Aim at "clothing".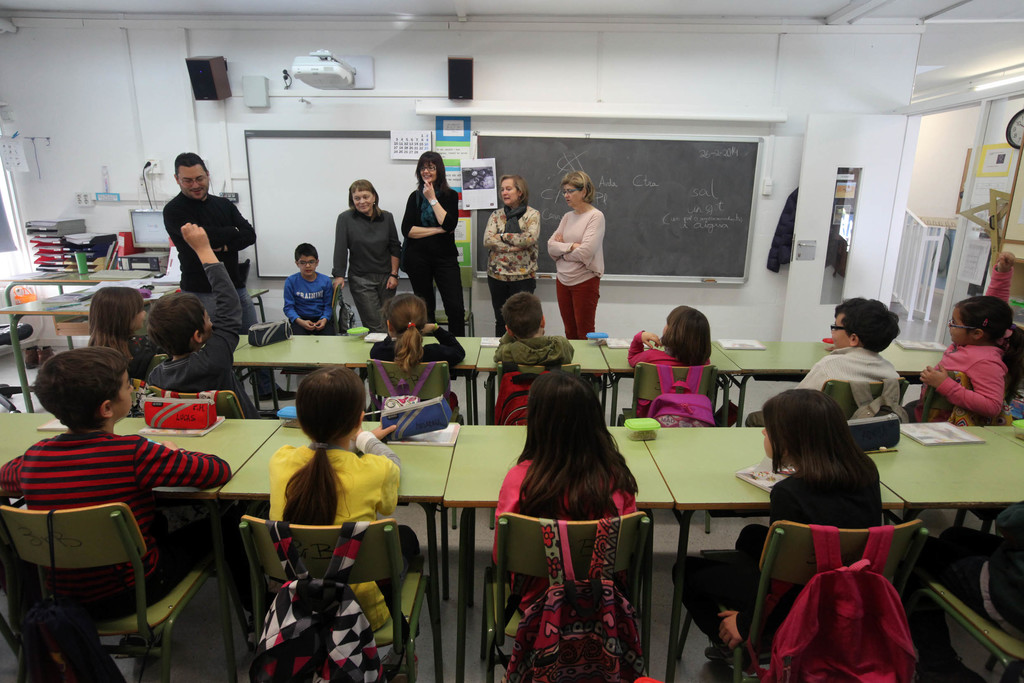
Aimed at left=401, top=186, right=461, bottom=329.
